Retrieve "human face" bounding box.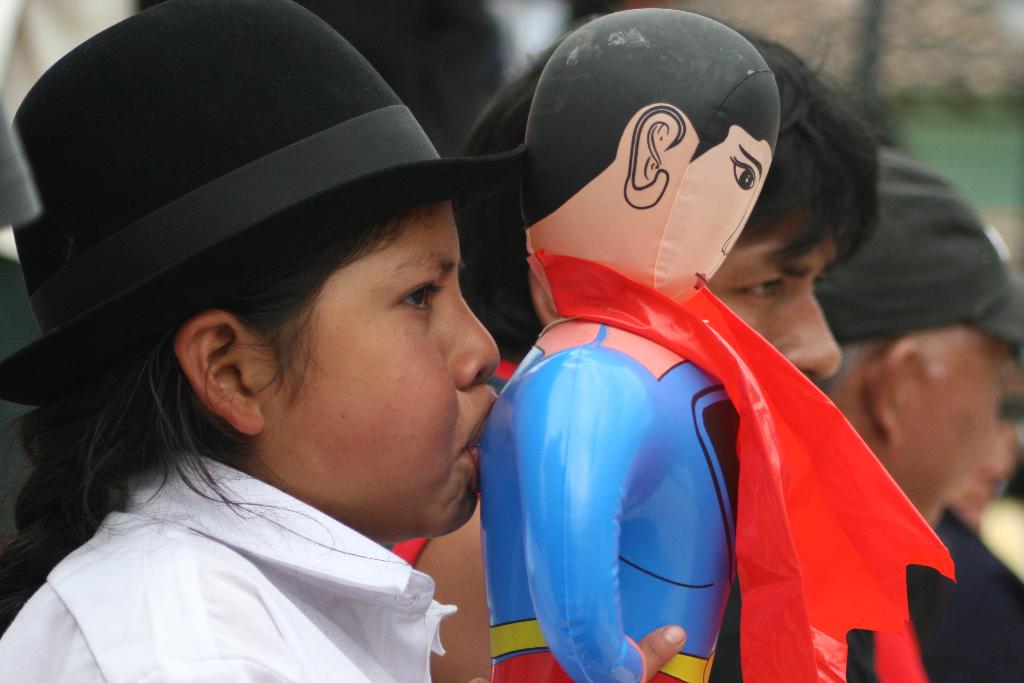
Bounding box: BBox(261, 198, 502, 536).
